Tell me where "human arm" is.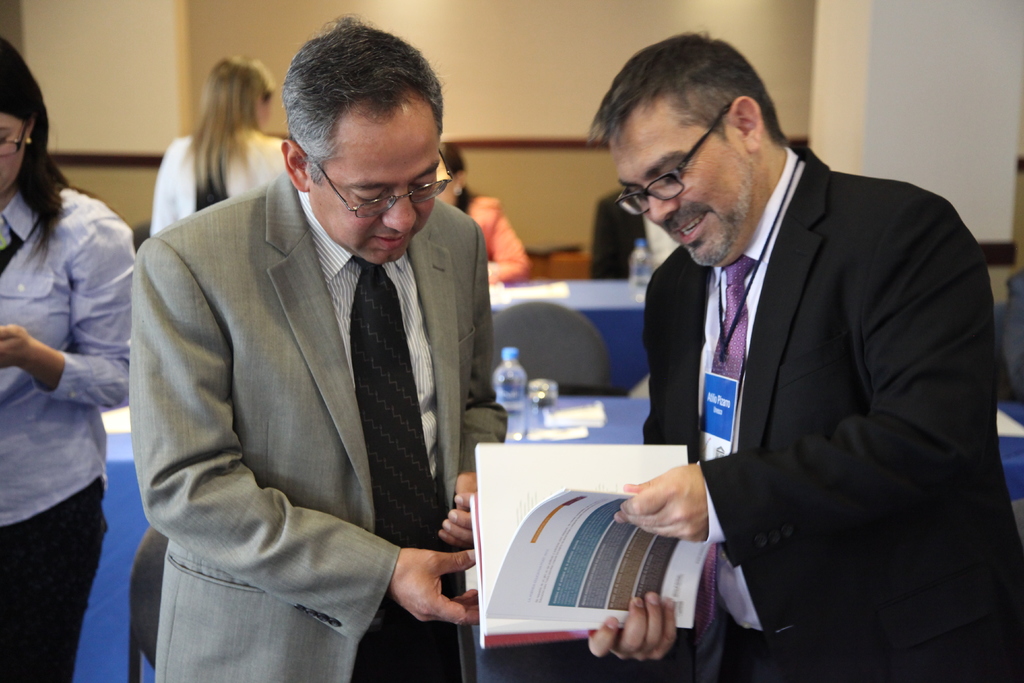
"human arm" is at select_region(572, 277, 713, 661).
